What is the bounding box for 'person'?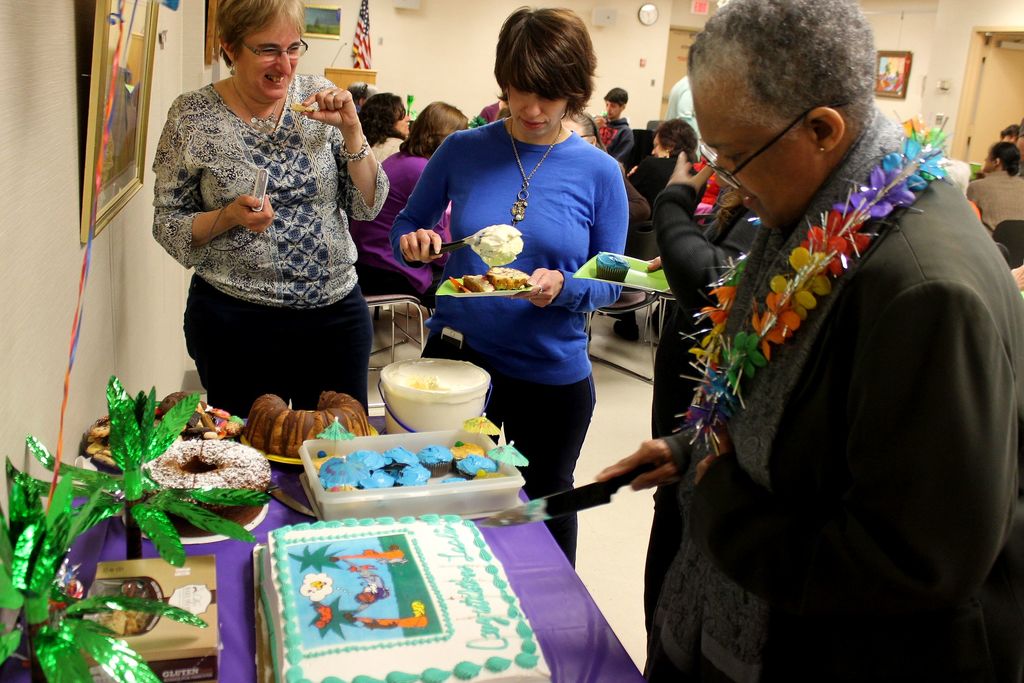
region(639, 0, 1023, 682).
